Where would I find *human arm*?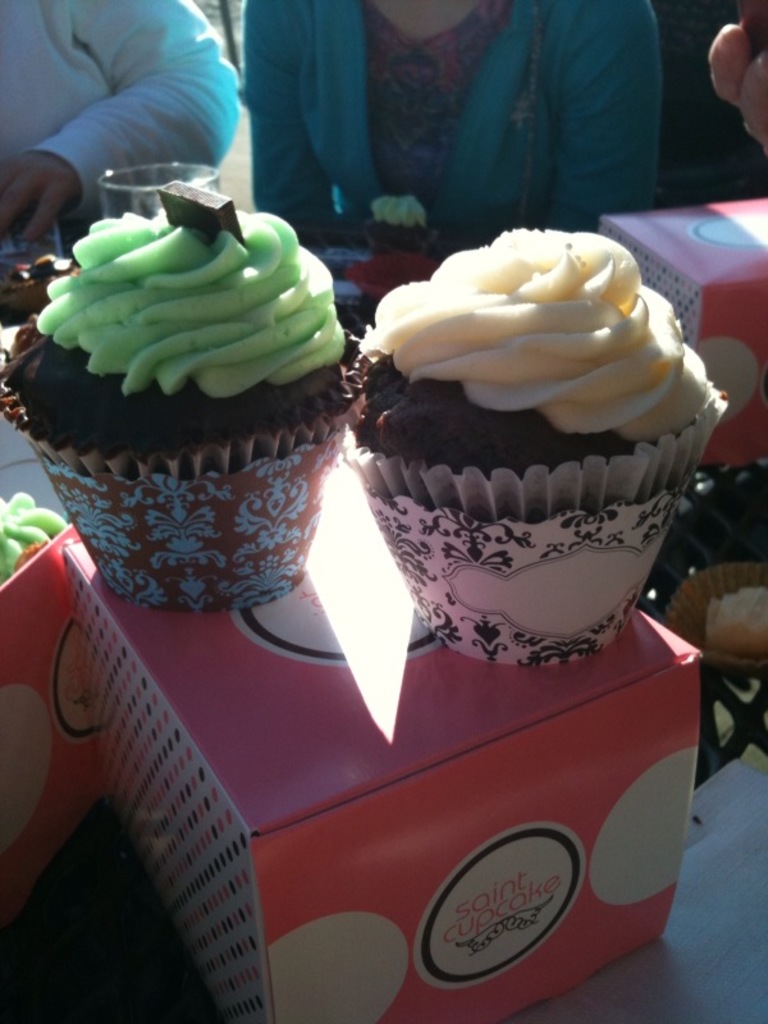
At 544/3/663/228.
